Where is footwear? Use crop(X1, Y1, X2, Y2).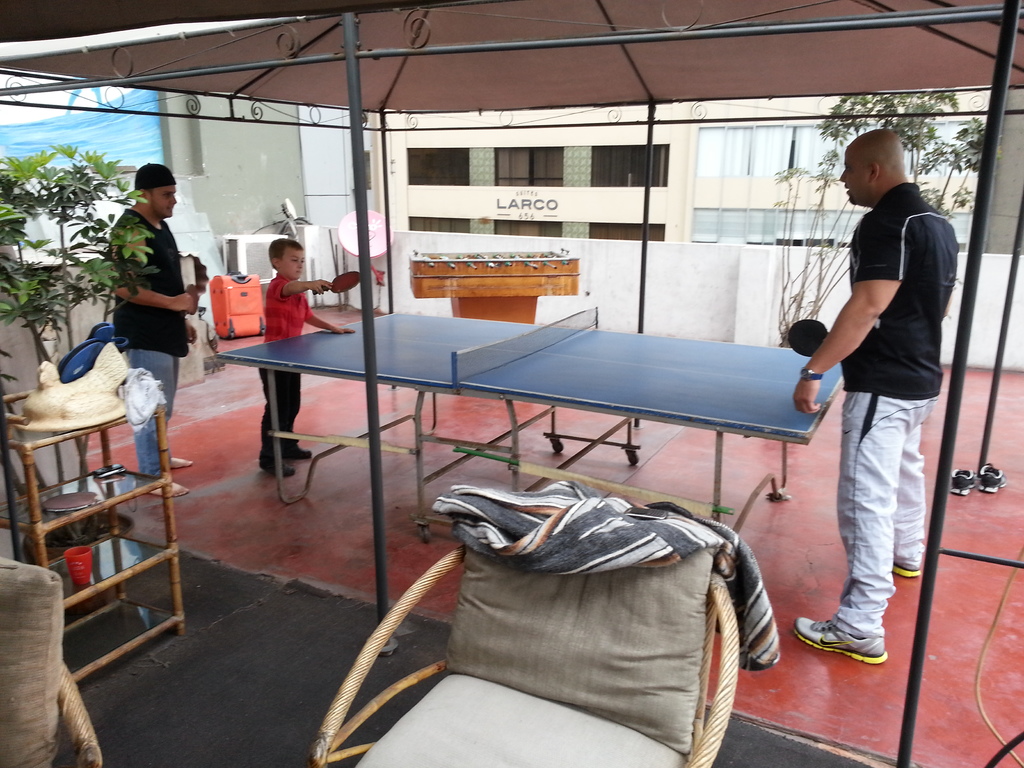
crop(978, 462, 1009, 493).
